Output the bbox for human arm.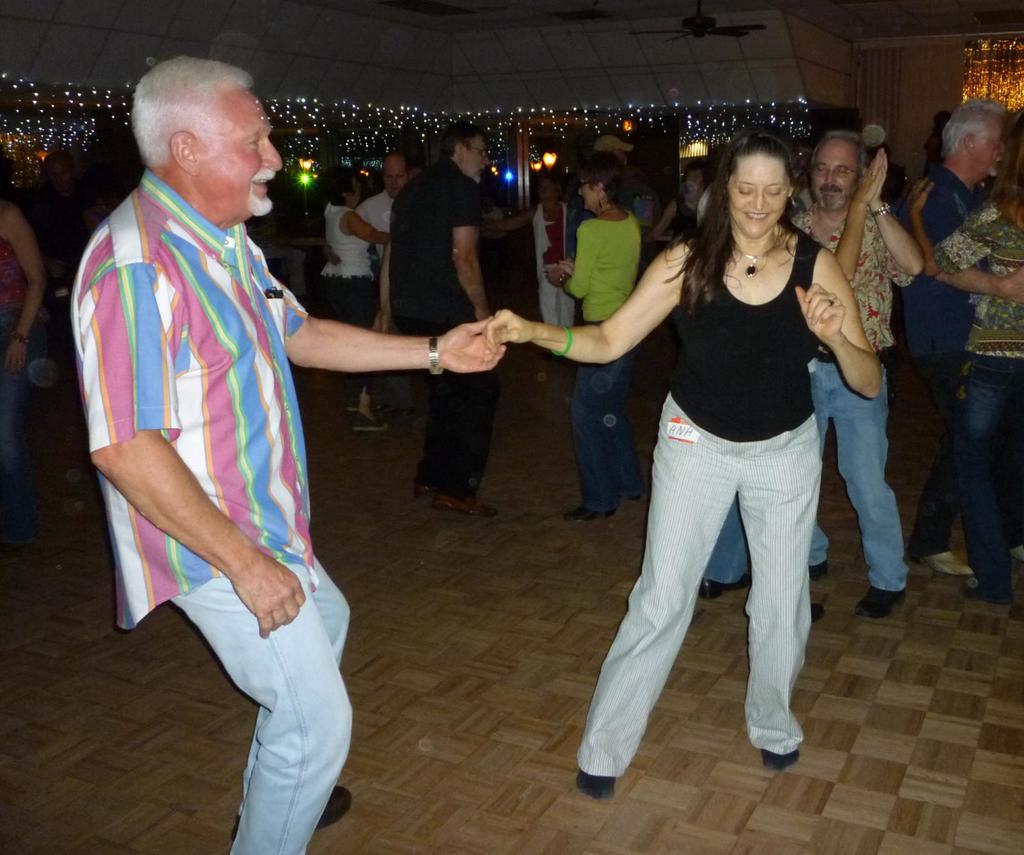
861, 141, 926, 278.
